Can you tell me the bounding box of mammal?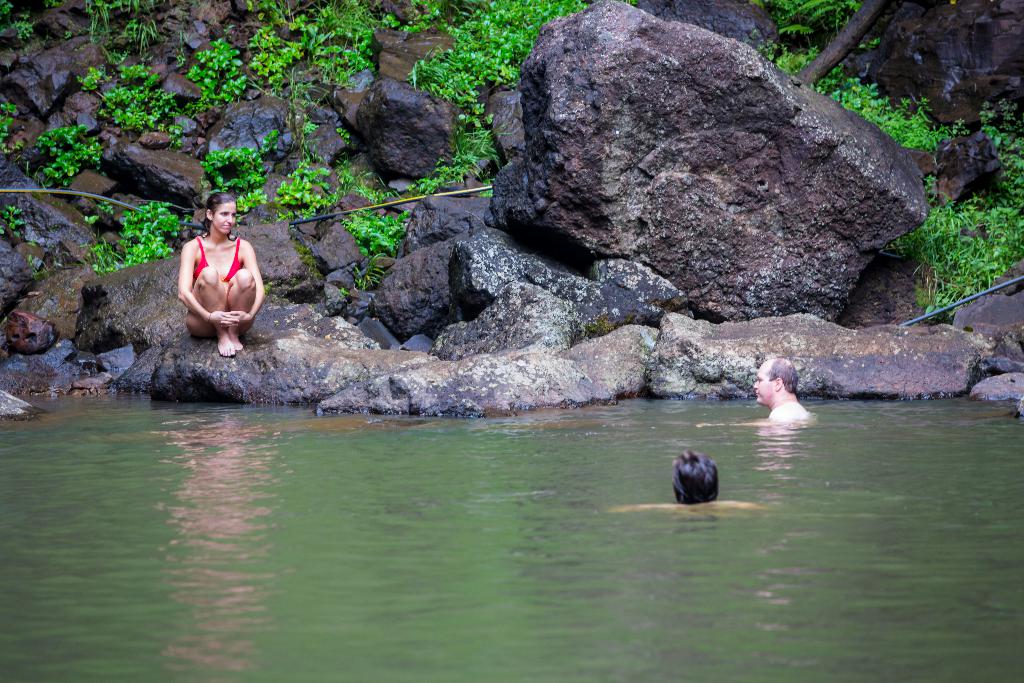
Rect(699, 353, 812, 424).
